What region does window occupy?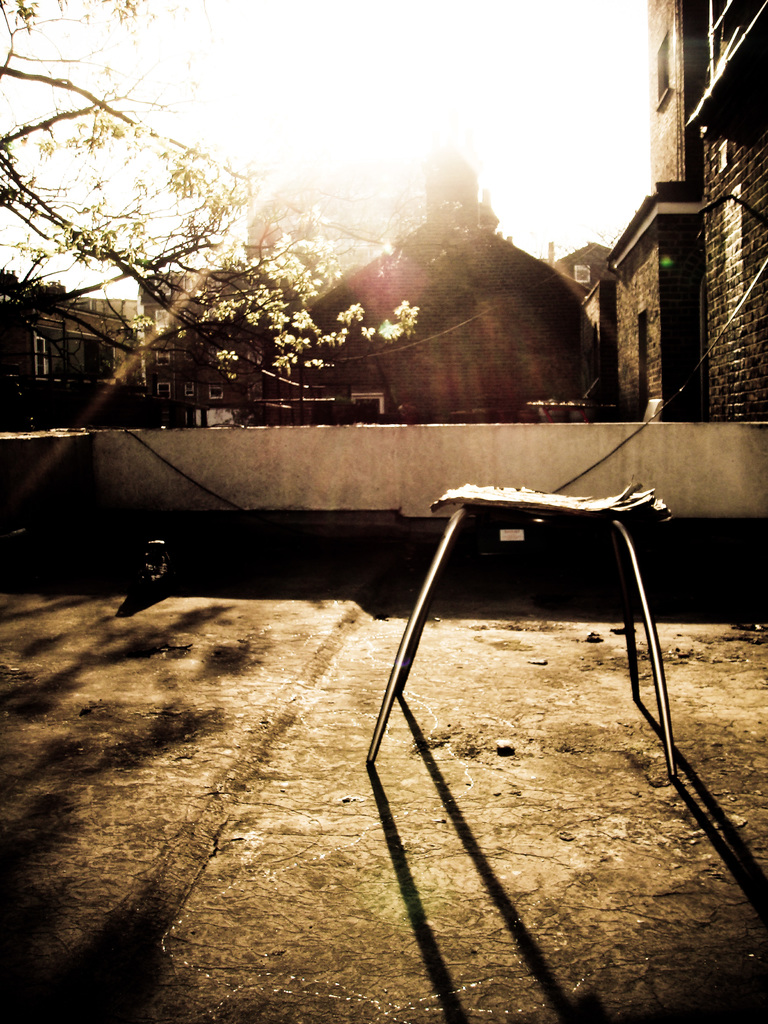
rect(180, 380, 198, 404).
